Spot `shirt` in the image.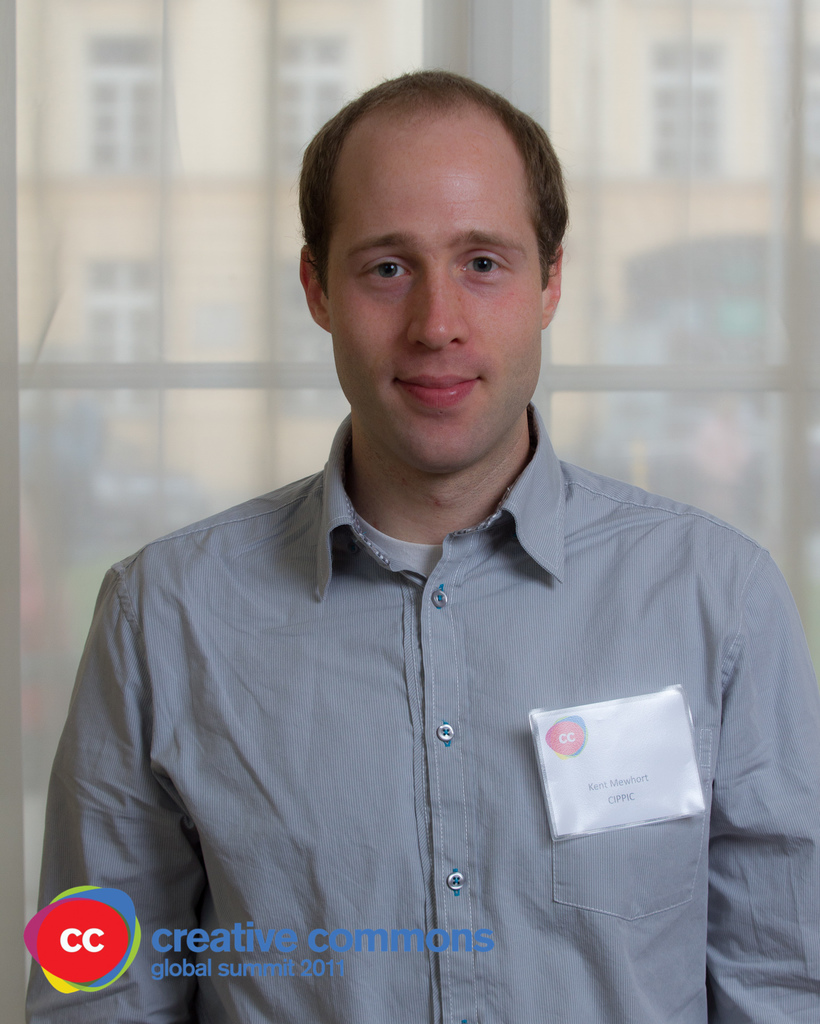
`shirt` found at locate(27, 403, 819, 1023).
